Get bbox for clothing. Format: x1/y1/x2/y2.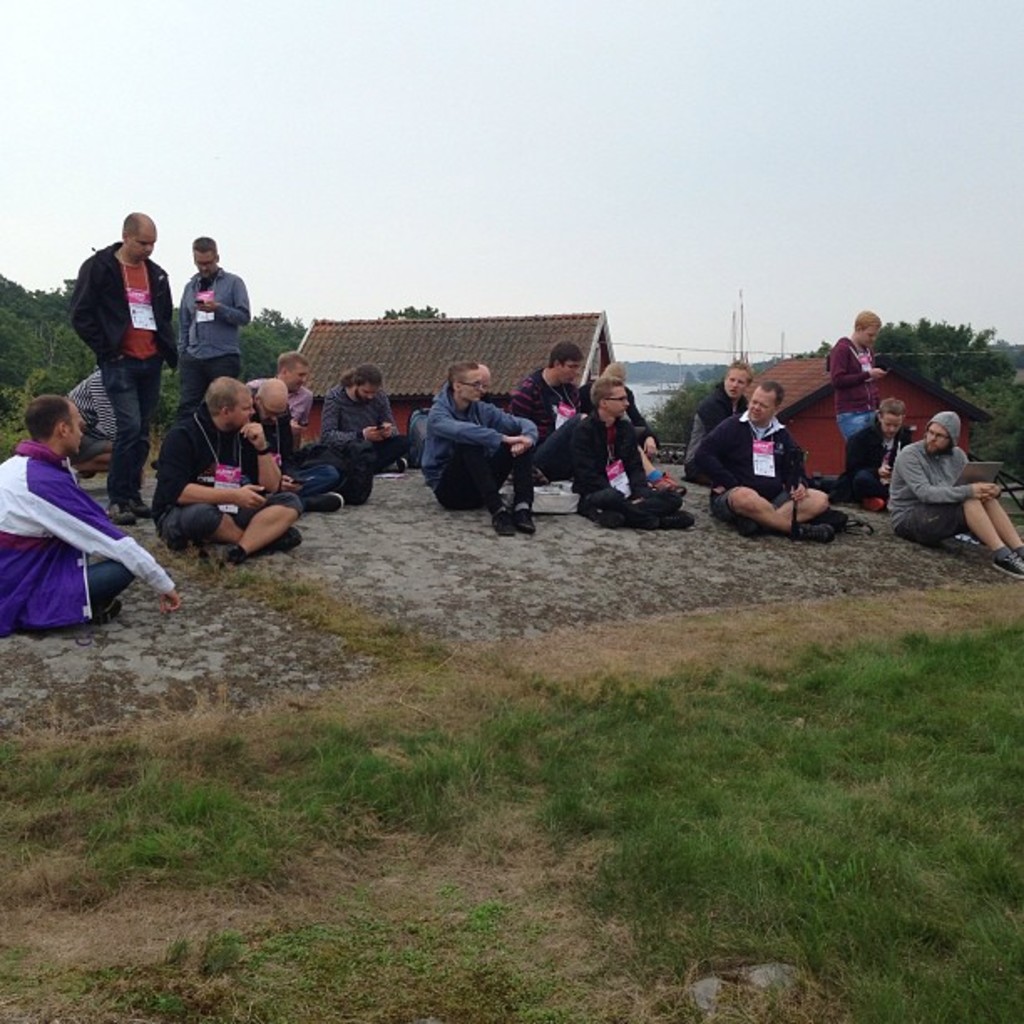
57/238/167/390.
